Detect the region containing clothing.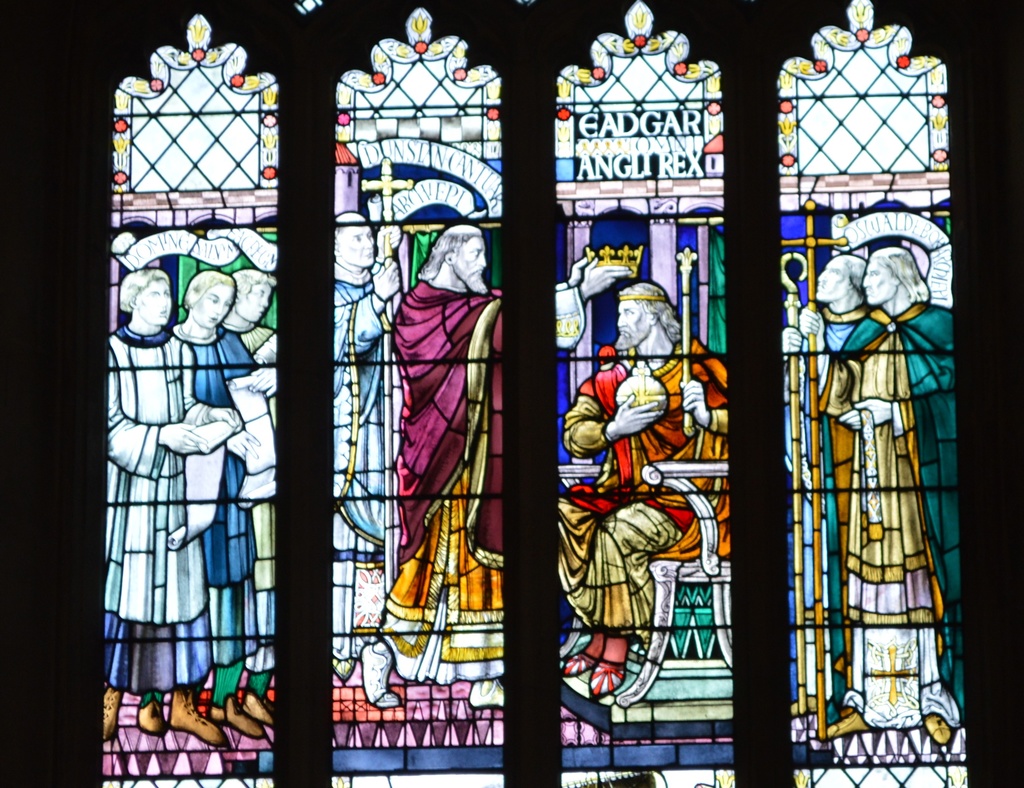
[x1=787, y1=302, x2=868, y2=695].
